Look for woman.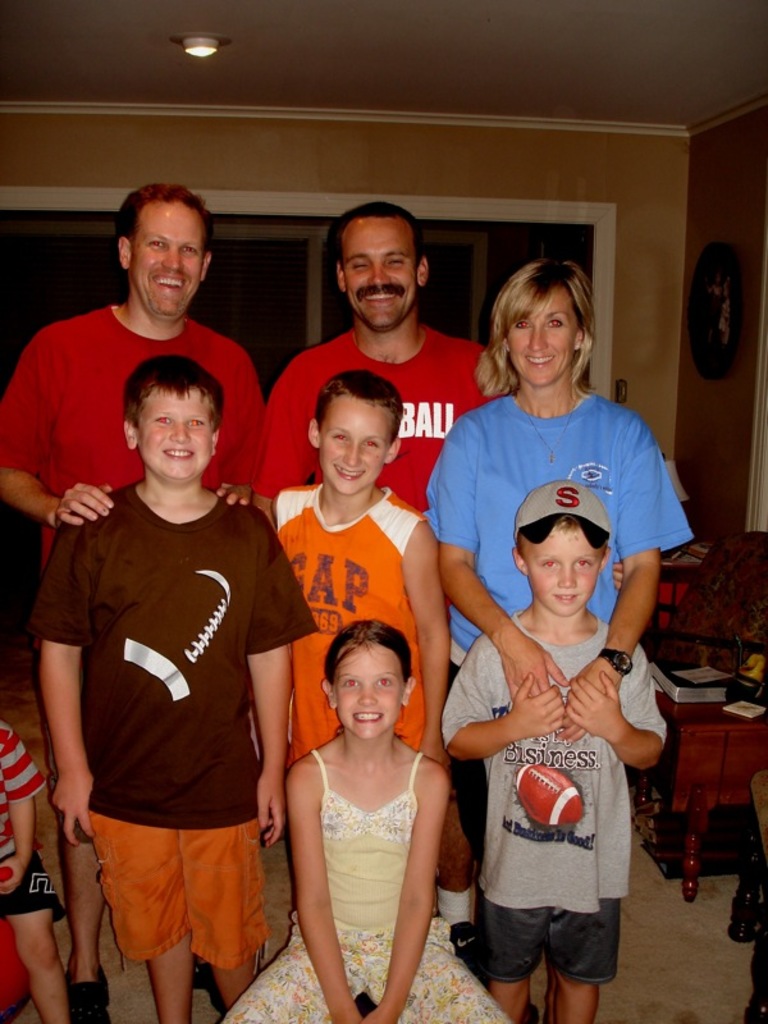
Found: pyautogui.locateOnScreen(424, 244, 681, 1023).
